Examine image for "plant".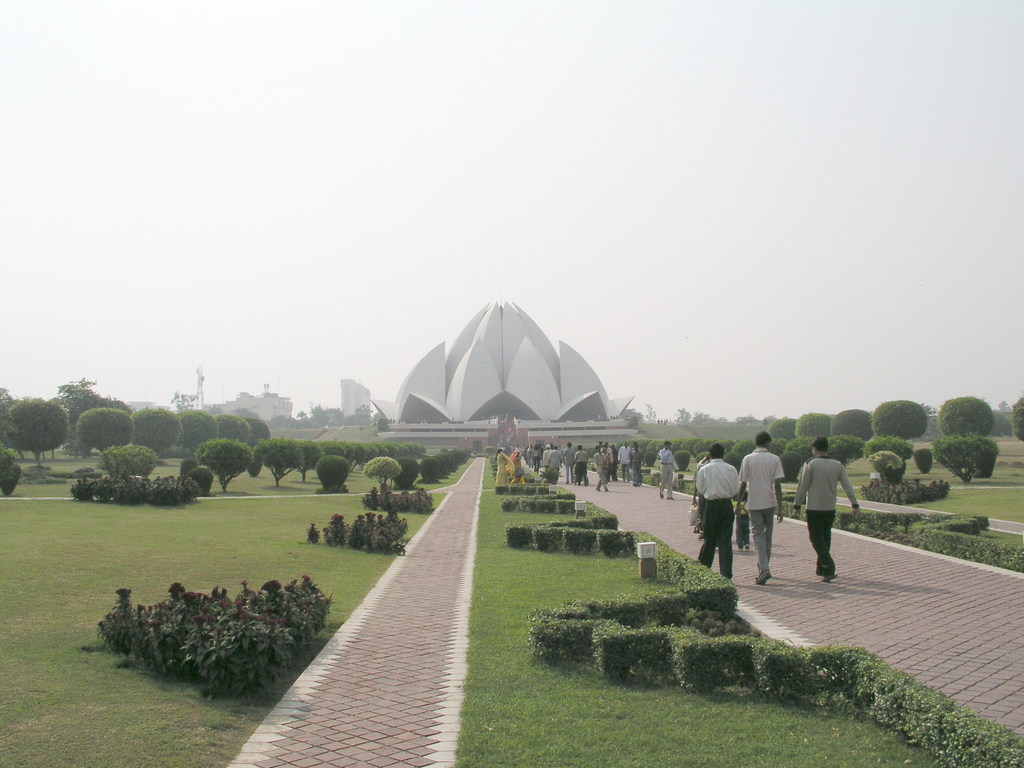
Examination result: x1=364, y1=454, x2=401, y2=500.
